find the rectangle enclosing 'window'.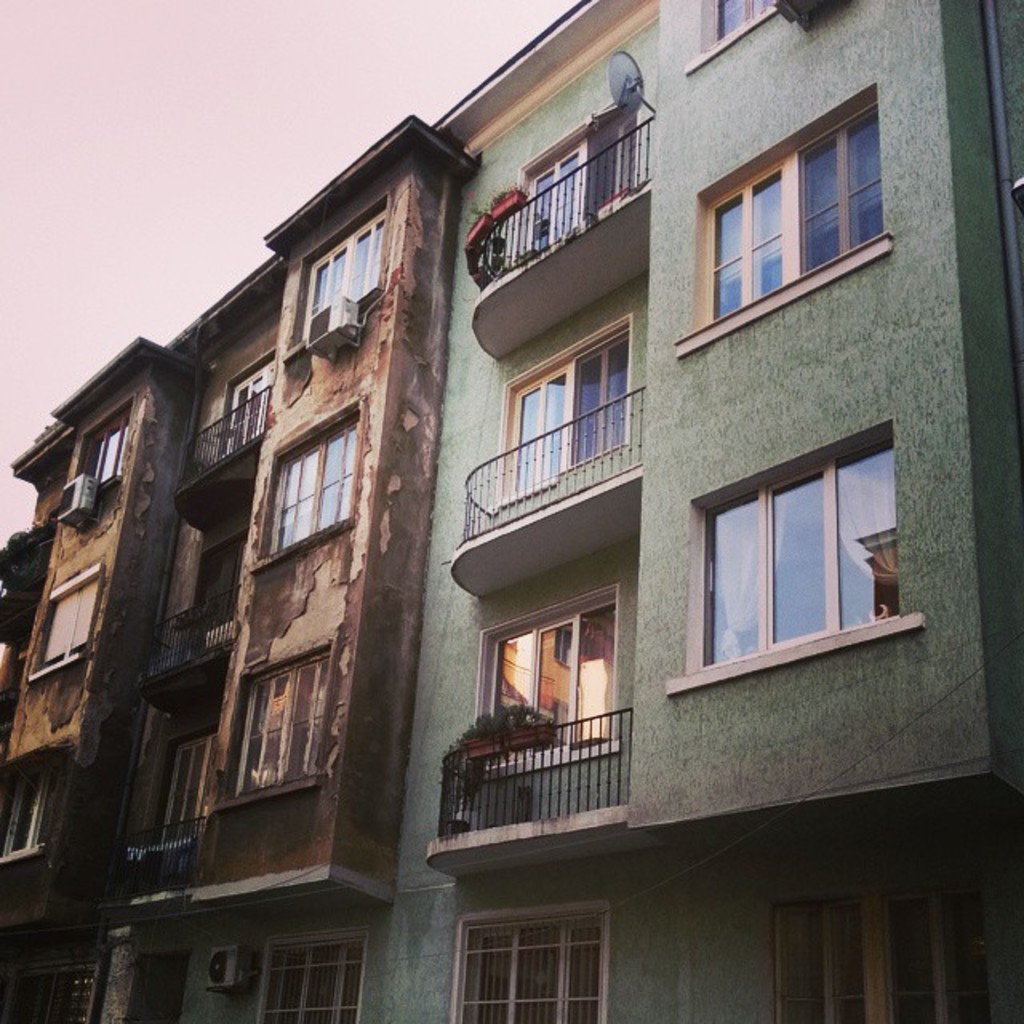
776,893,990,1022.
